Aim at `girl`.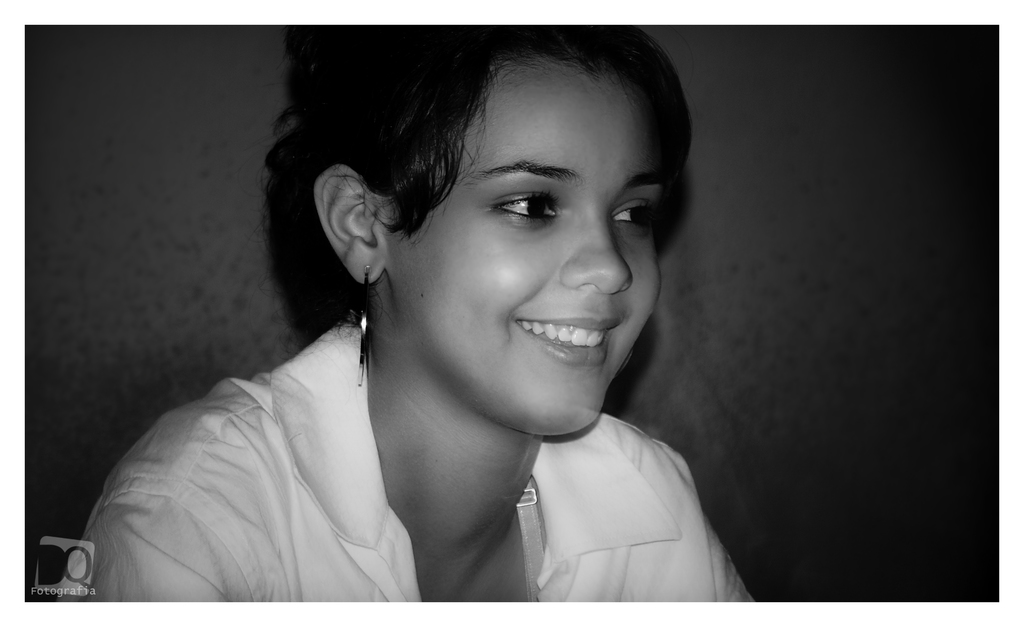
Aimed at pyautogui.locateOnScreen(58, 27, 755, 603).
